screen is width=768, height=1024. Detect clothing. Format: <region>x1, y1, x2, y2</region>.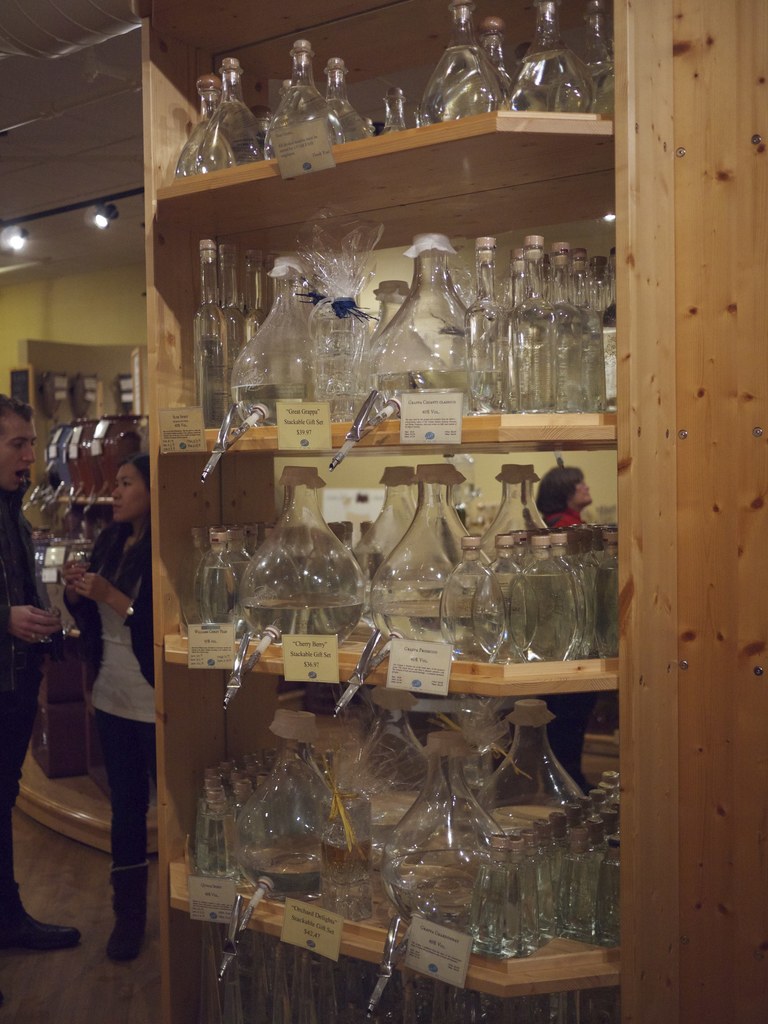
<region>68, 507, 166, 924</region>.
